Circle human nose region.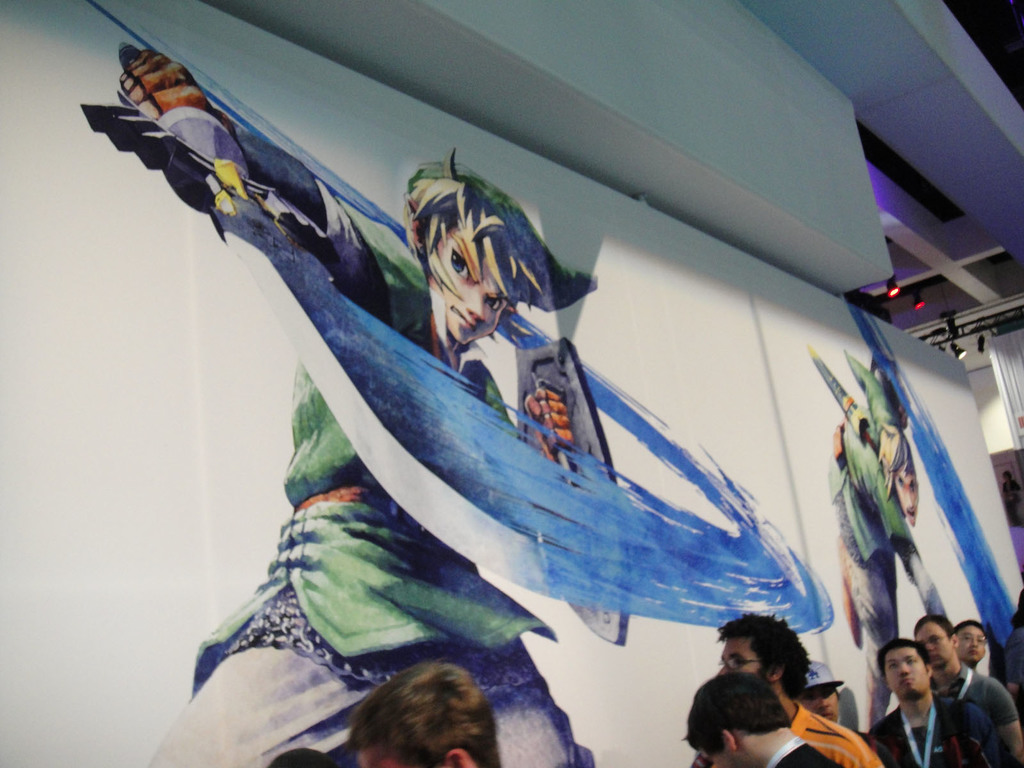
Region: select_region(716, 663, 730, 672).
